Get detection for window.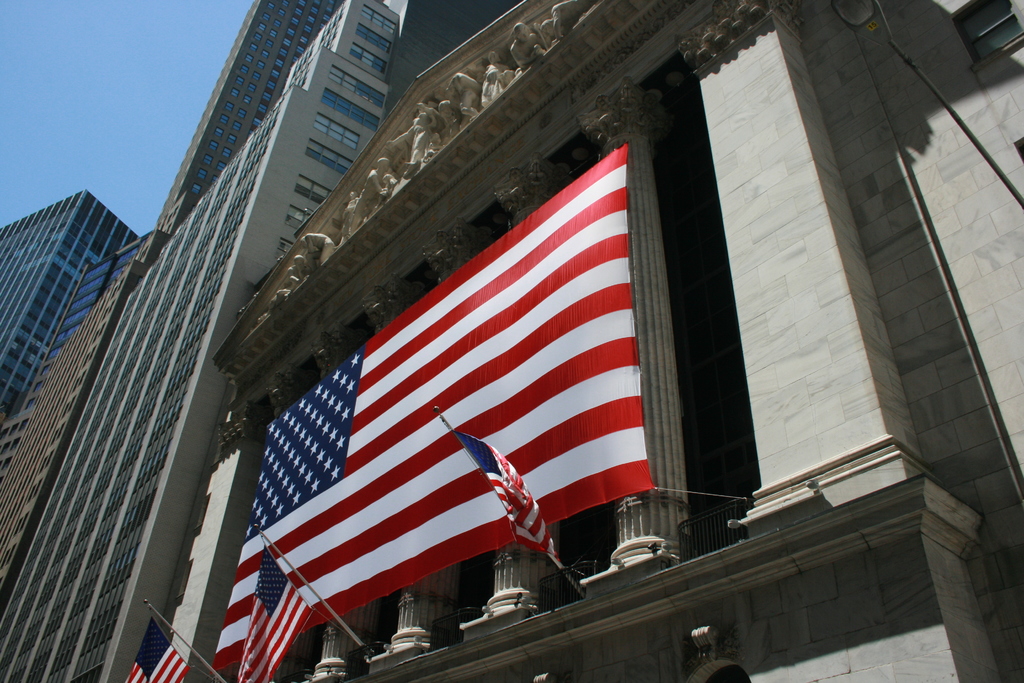
Detection: bbox=[252, 31, 262, 40].
